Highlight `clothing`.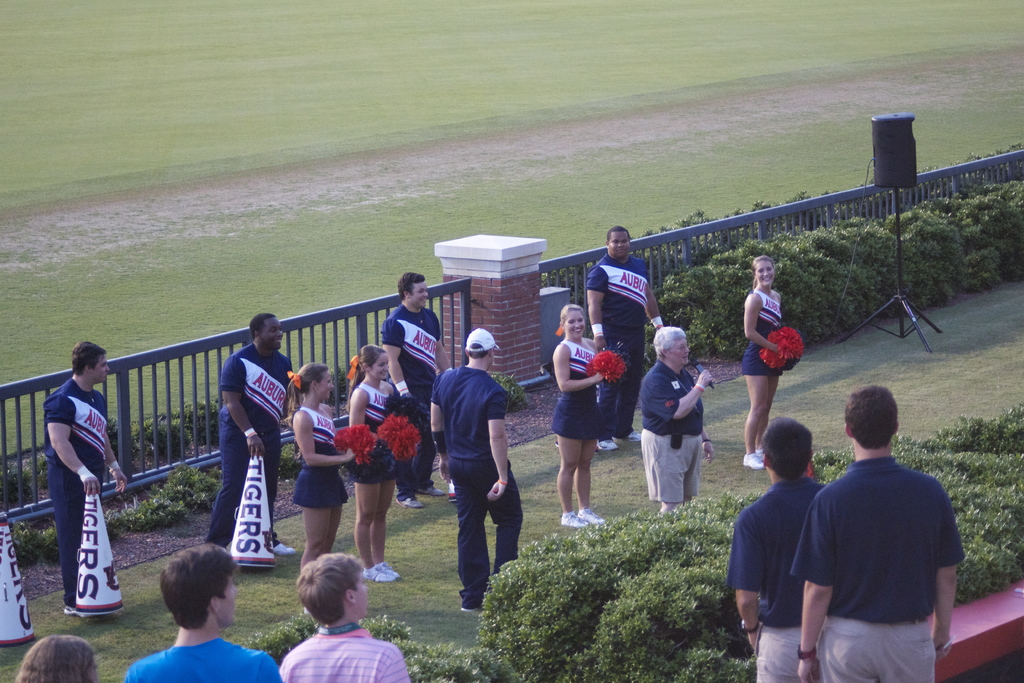
Highlighted region: BBox(548, 341, 610, 441).
